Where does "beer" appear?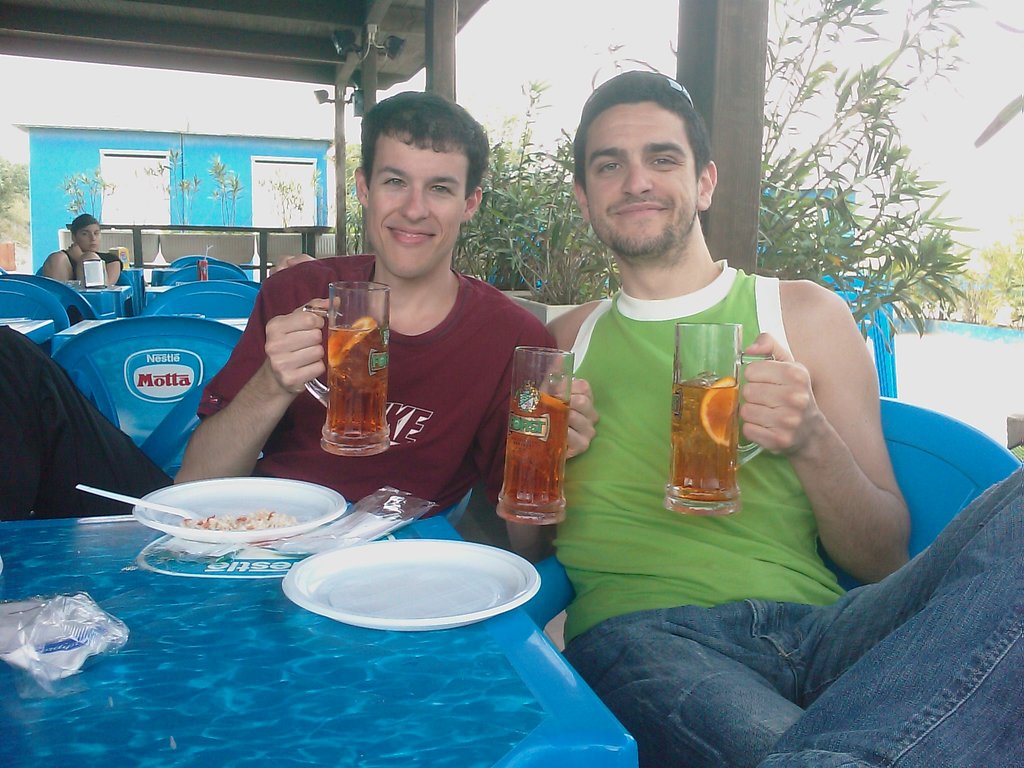
Appears at bbox=[670, 376, 737, 499].
